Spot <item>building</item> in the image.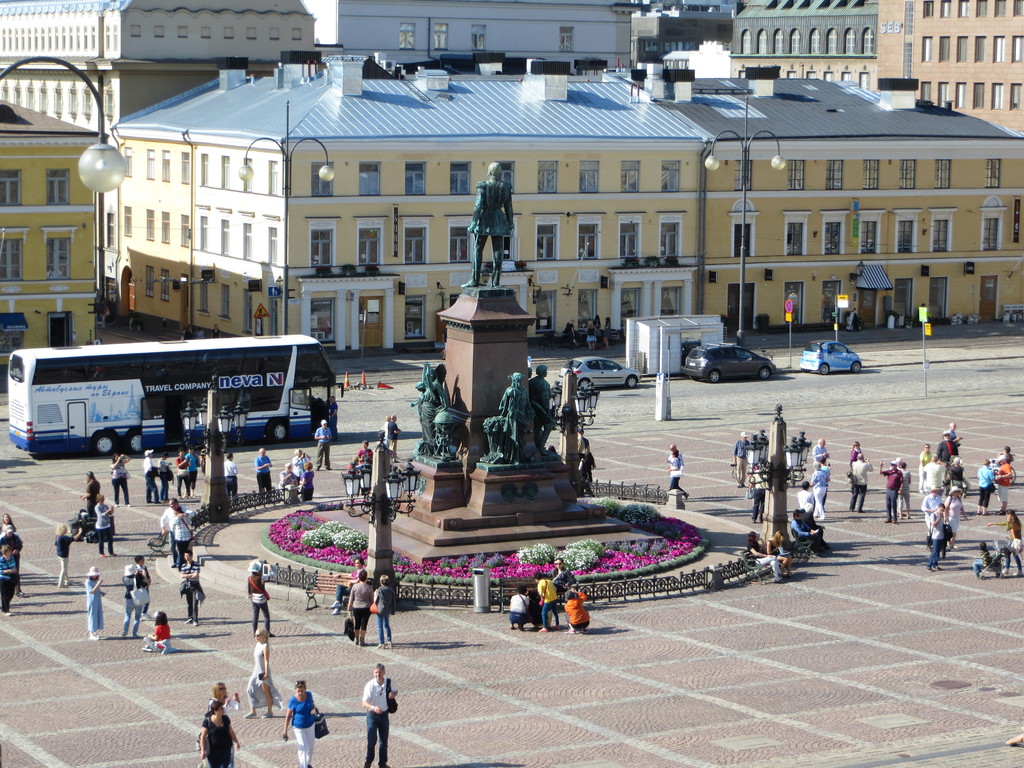
<item>building</item> found at (left=0, top=99, right=107, bottom=368).
